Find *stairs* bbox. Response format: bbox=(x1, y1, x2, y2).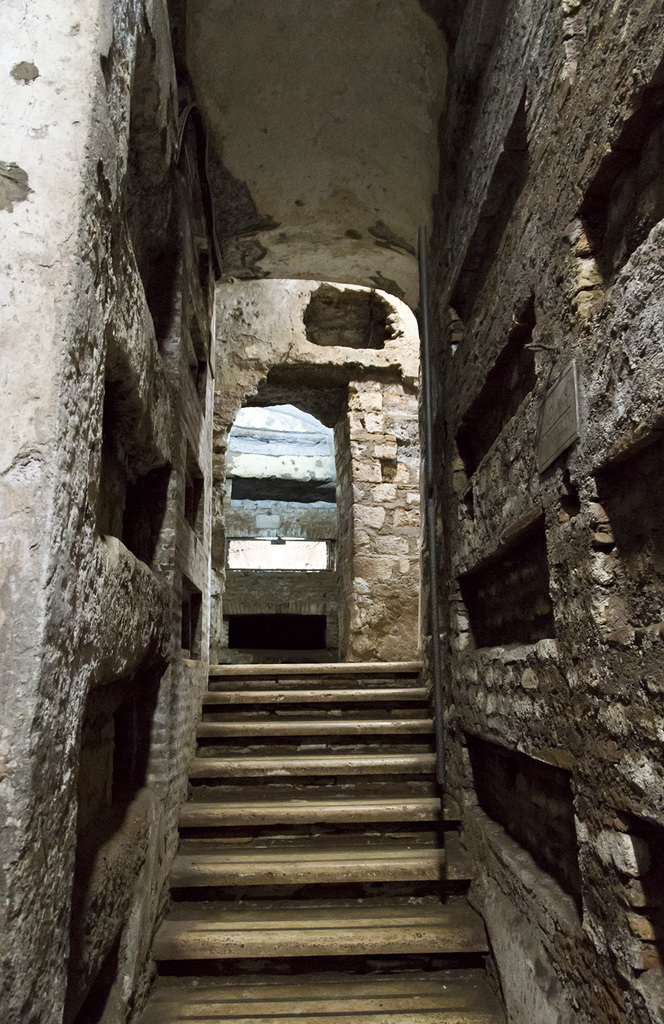
bbox=(120, 659, 510, 1023).
